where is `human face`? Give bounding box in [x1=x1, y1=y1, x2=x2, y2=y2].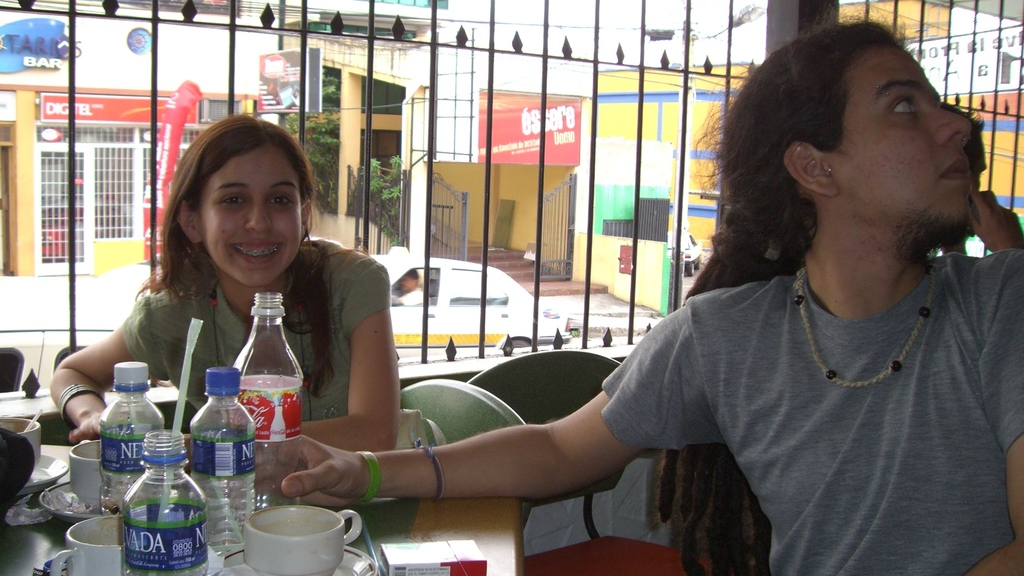
[x1=829, y1=37, x2=968, y2=245].
